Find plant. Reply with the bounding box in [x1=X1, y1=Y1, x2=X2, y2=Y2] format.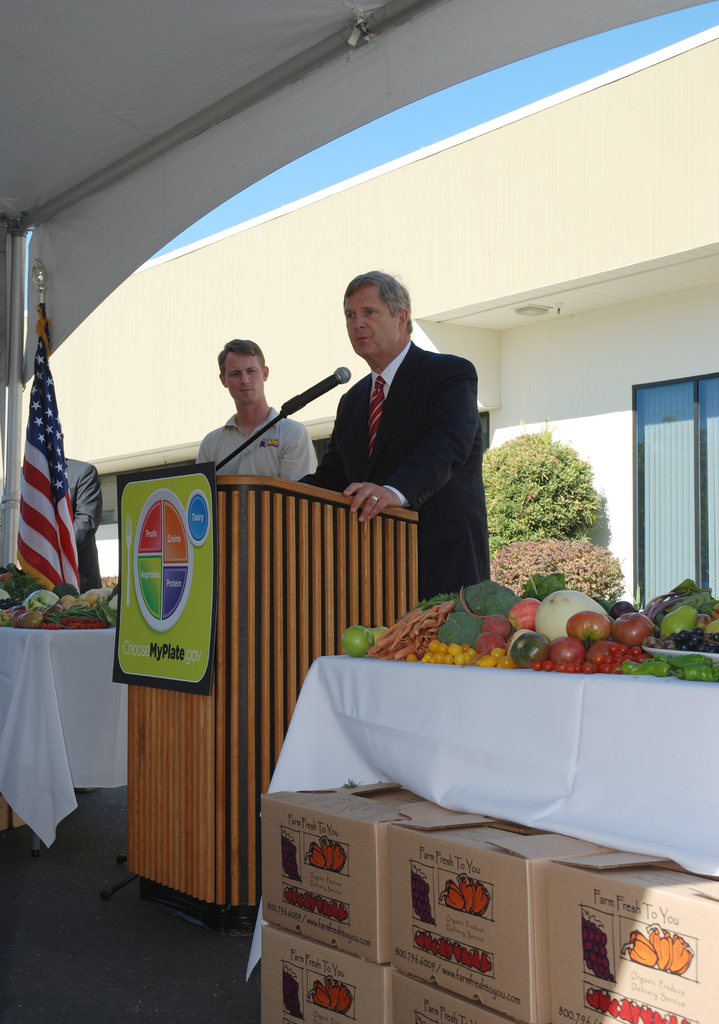
[x1=494, y1=536, x2=635, y2=595].
